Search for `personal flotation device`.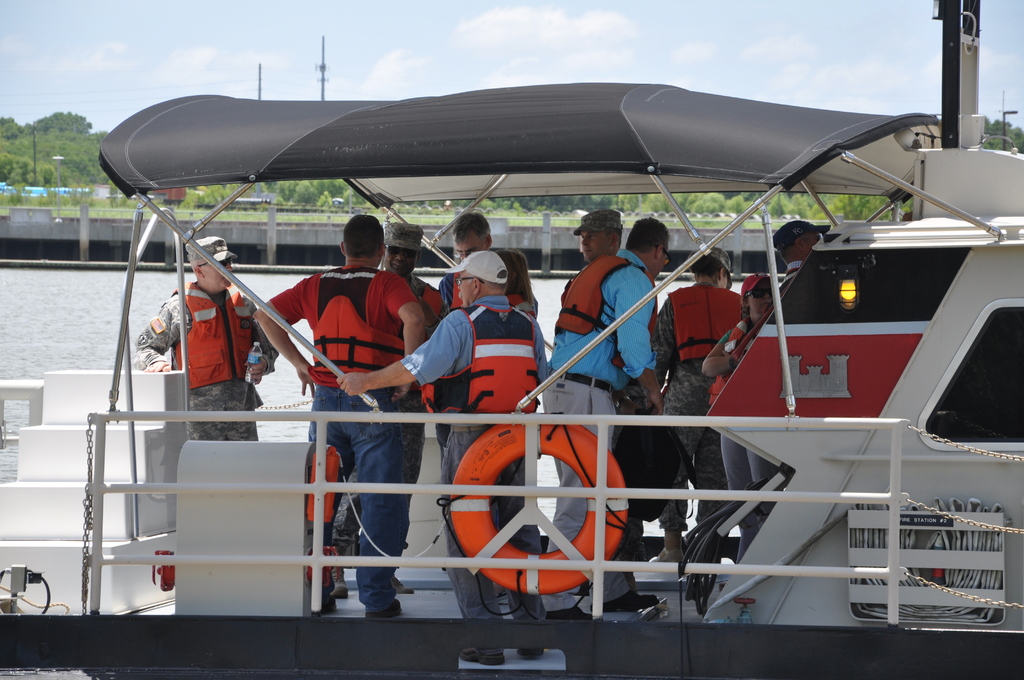
Found at [x1=691, y1=311, x2=749, y2=421].
